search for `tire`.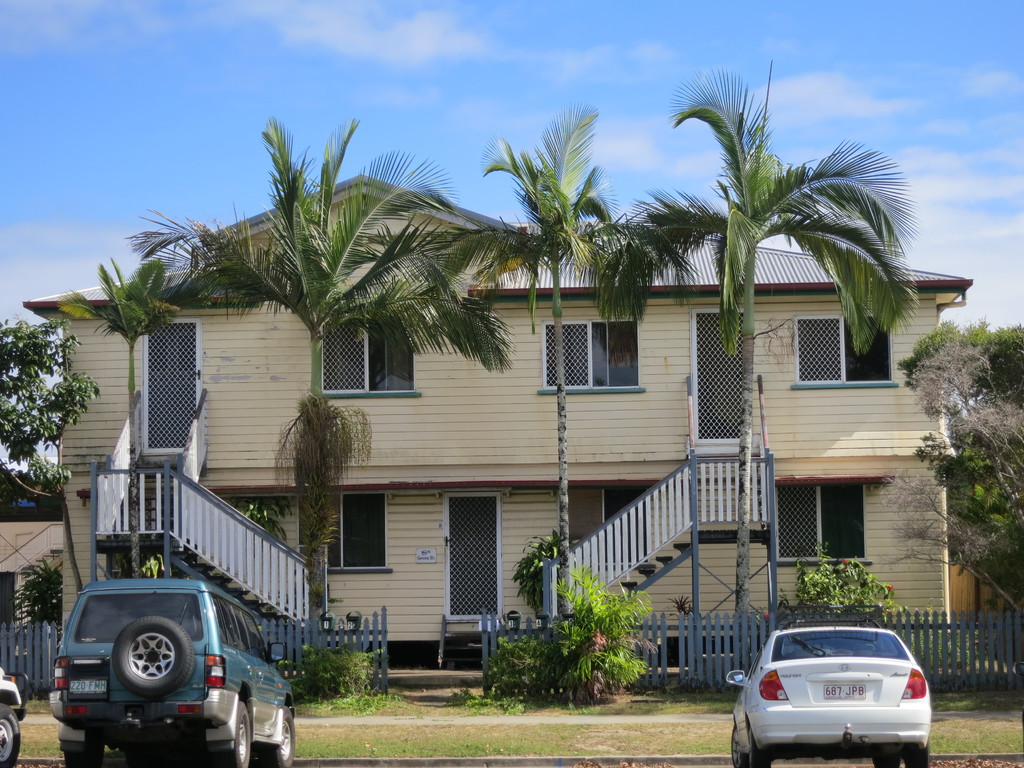
Found at crop(0, 705, 21, 767).
